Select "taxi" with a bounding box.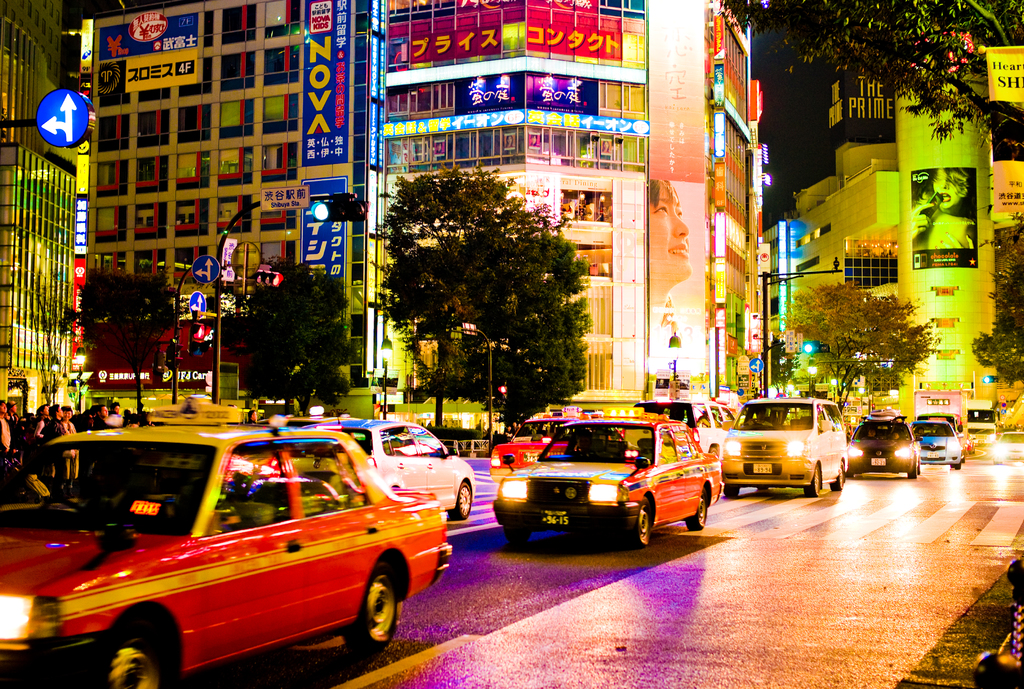
[630, 395, 738, 463].
